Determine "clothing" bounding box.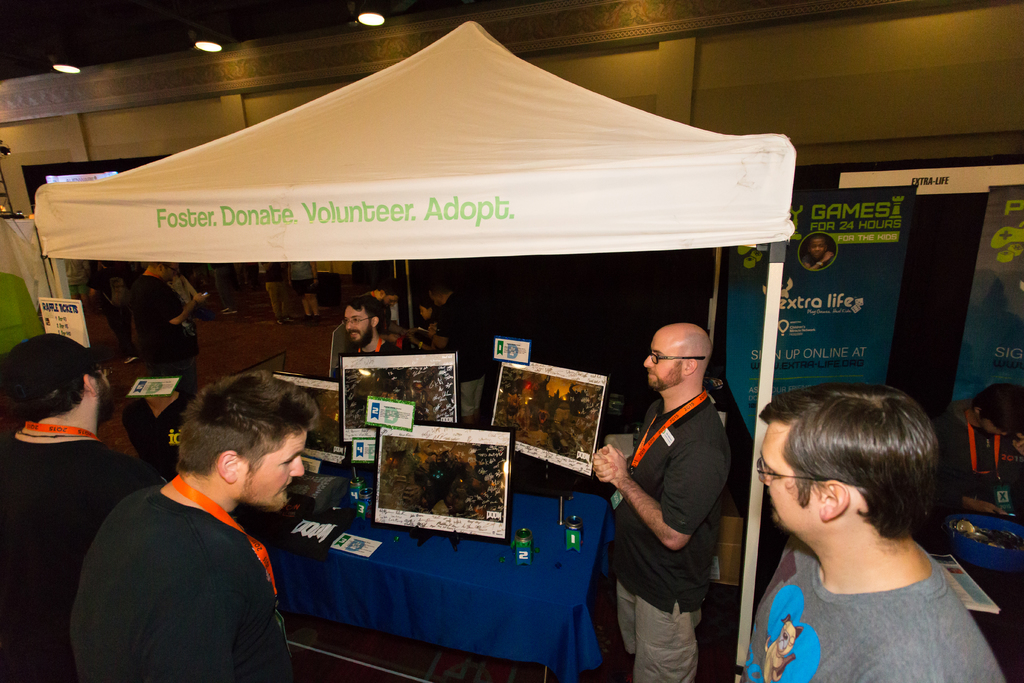
Determined: [90, 272, 128, 352].
